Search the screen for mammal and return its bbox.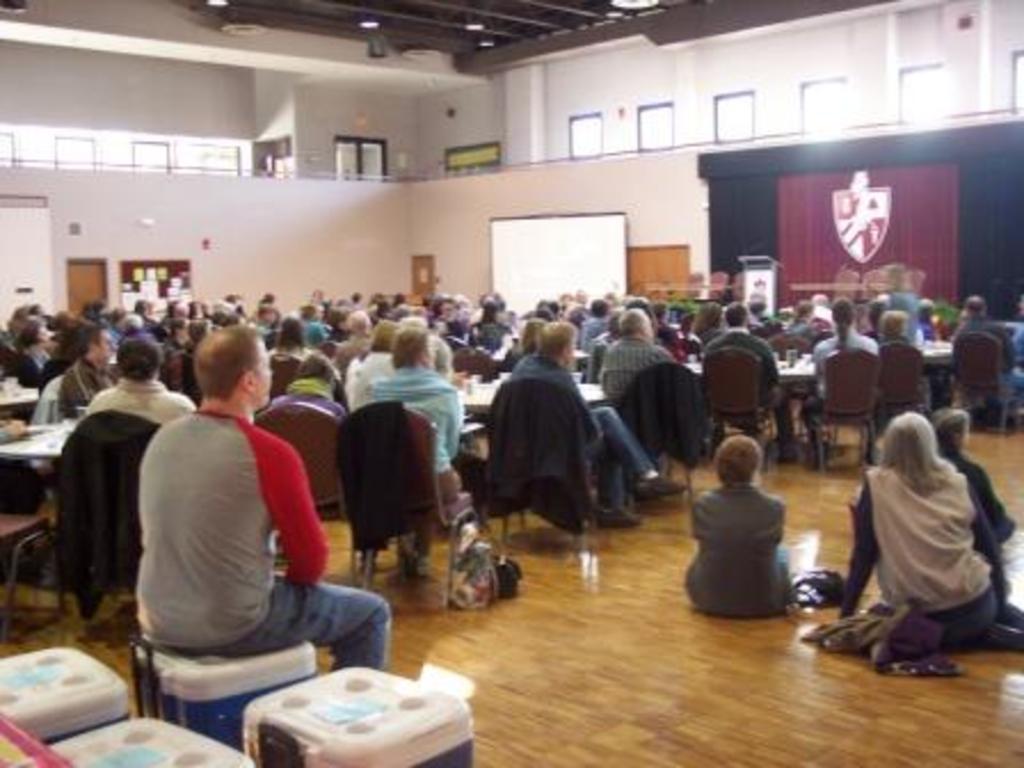
Found: crop(935, 405, 1019, 562).
